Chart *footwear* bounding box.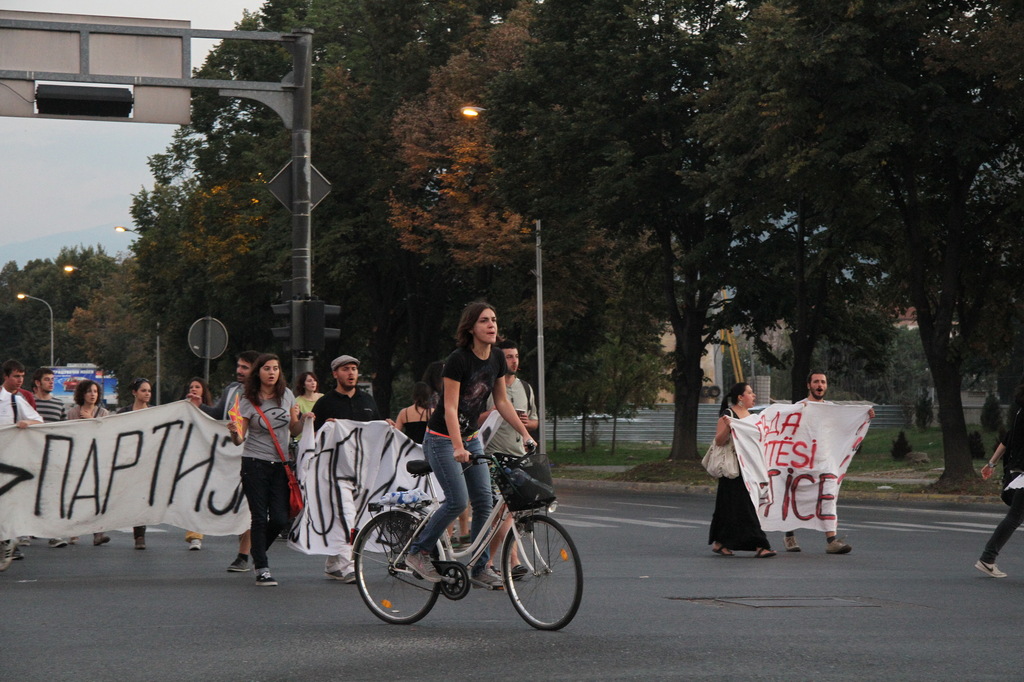
Charted: <box>47,535,65,548</box>.
